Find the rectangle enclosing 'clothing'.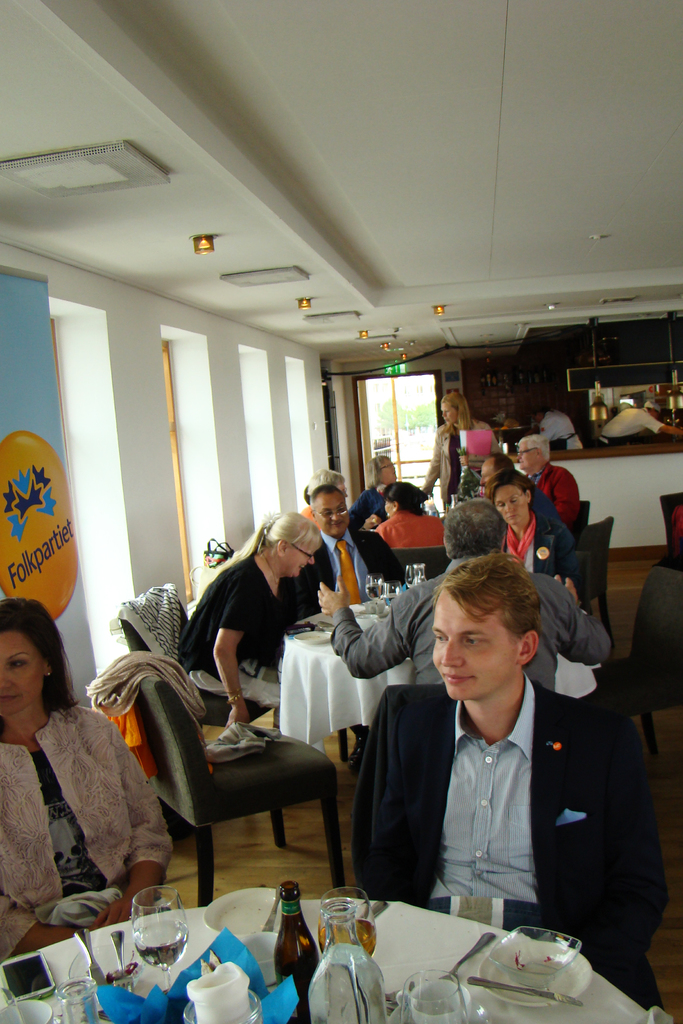
<region>337, 480, 429, 532</region>.
